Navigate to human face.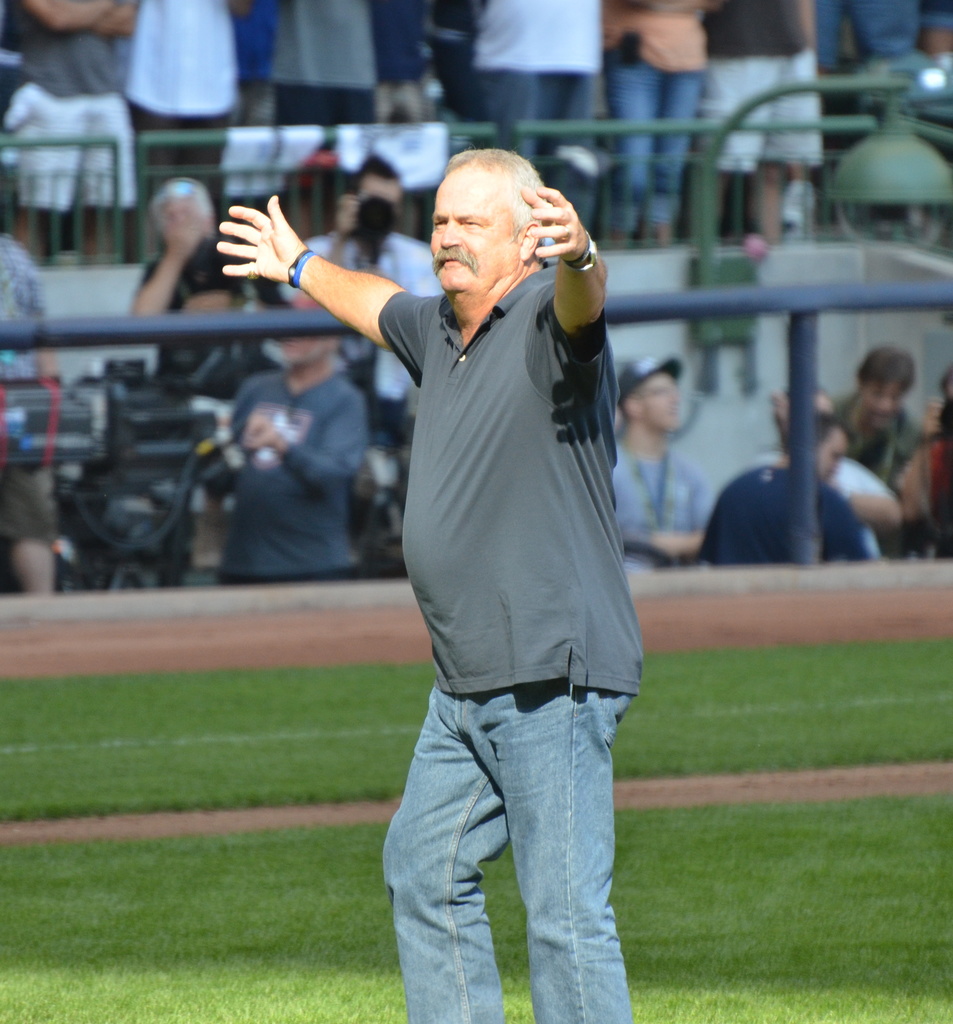
Navigation target: Rect(365, 174, 401, 209).
